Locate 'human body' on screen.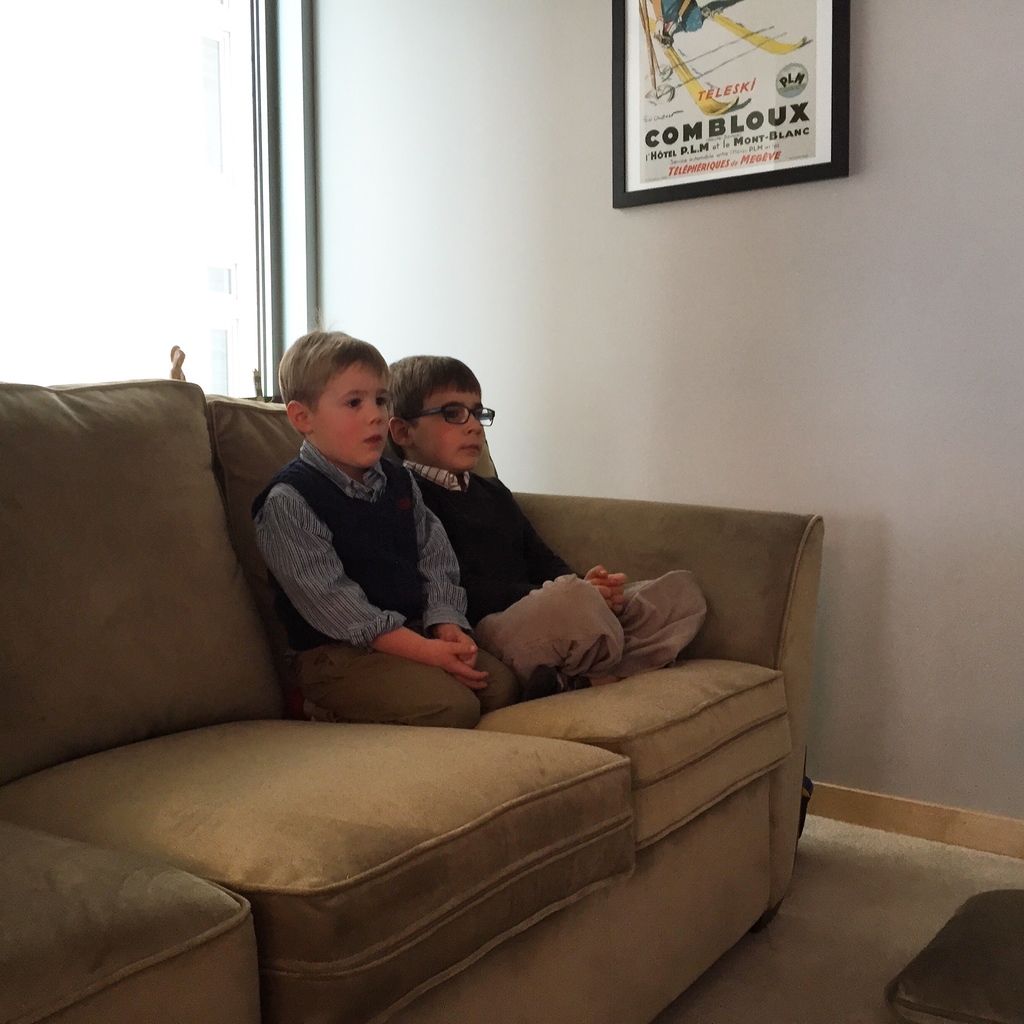
On screen at pyautogui.locateOnScreen(401, 462, 716, 695).
